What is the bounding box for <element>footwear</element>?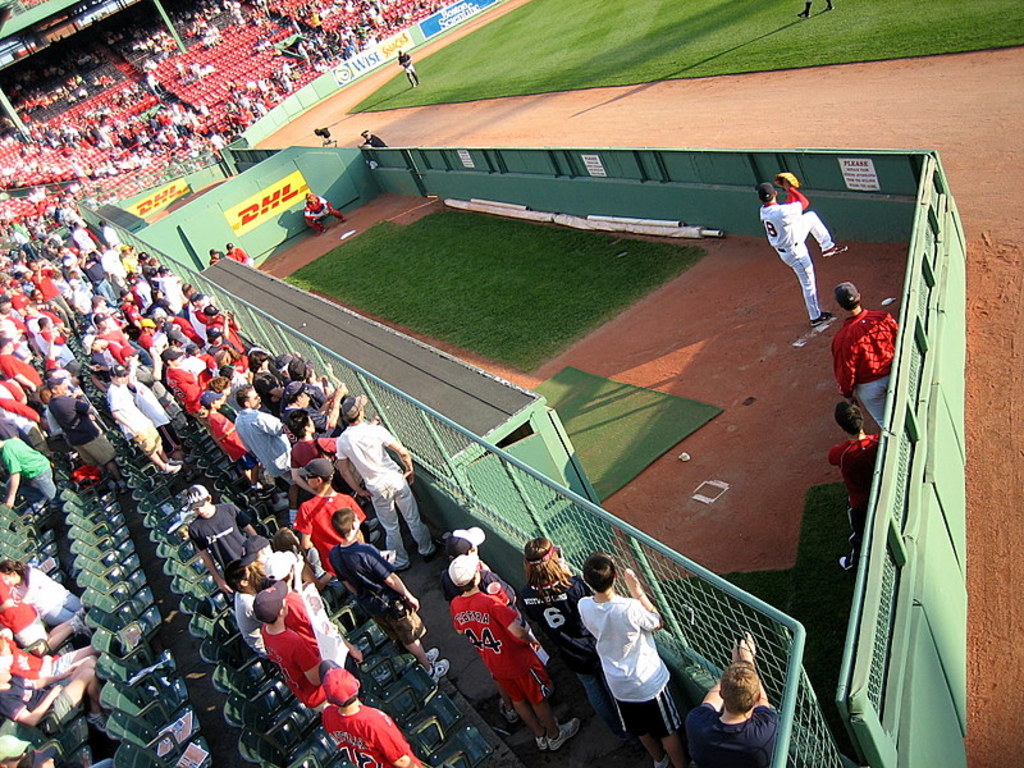
x1=86, y1=712, x2=101, y2=728.
